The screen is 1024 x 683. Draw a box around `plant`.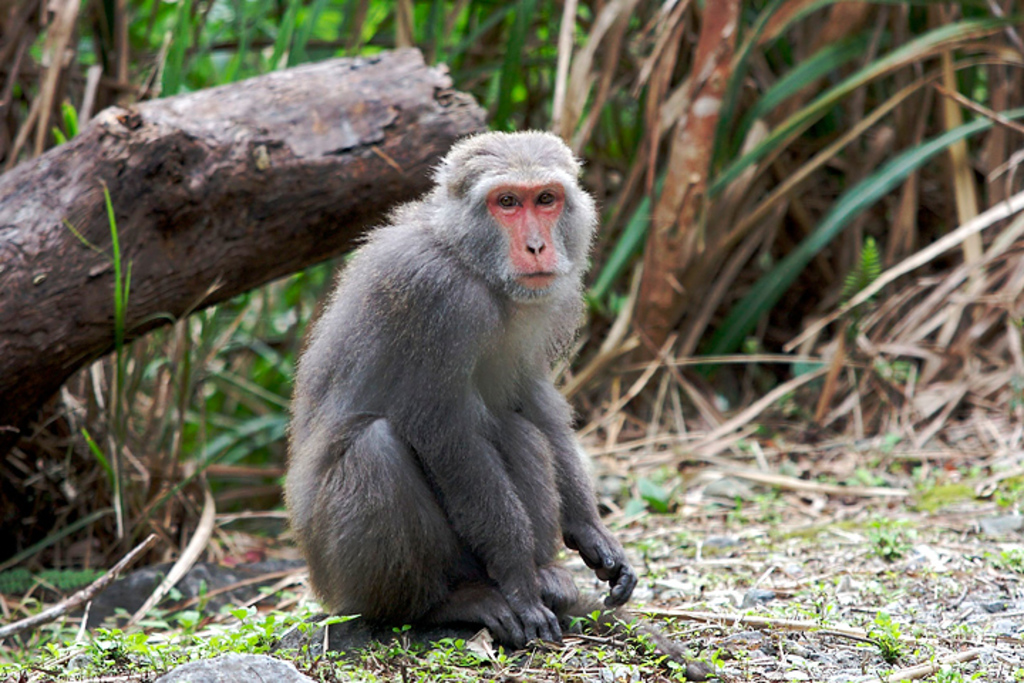
x1=540, y1=649, x2=569, y2=676.
